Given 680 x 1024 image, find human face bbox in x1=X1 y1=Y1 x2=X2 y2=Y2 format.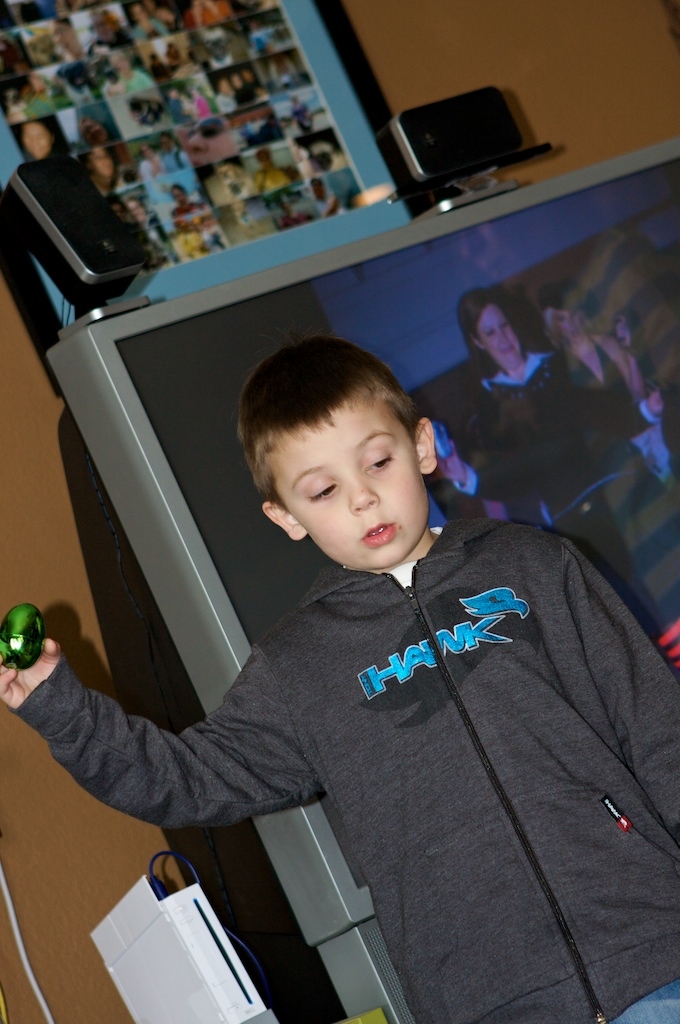
x1=484 y1=303 x2=527 y2=366.
